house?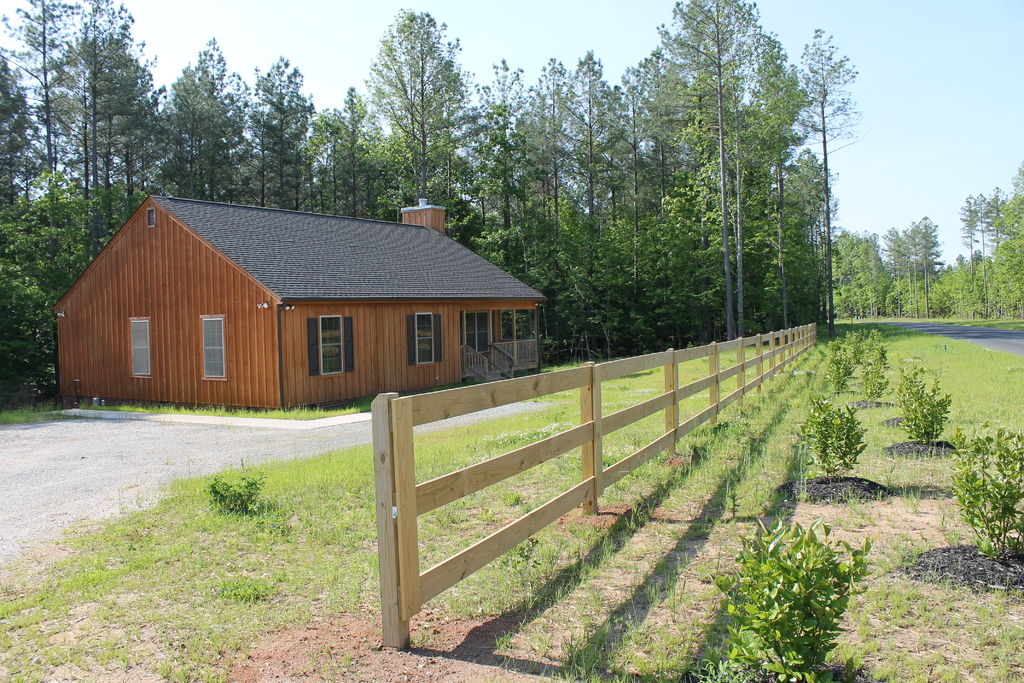
region(58, 186, 547, 430)
